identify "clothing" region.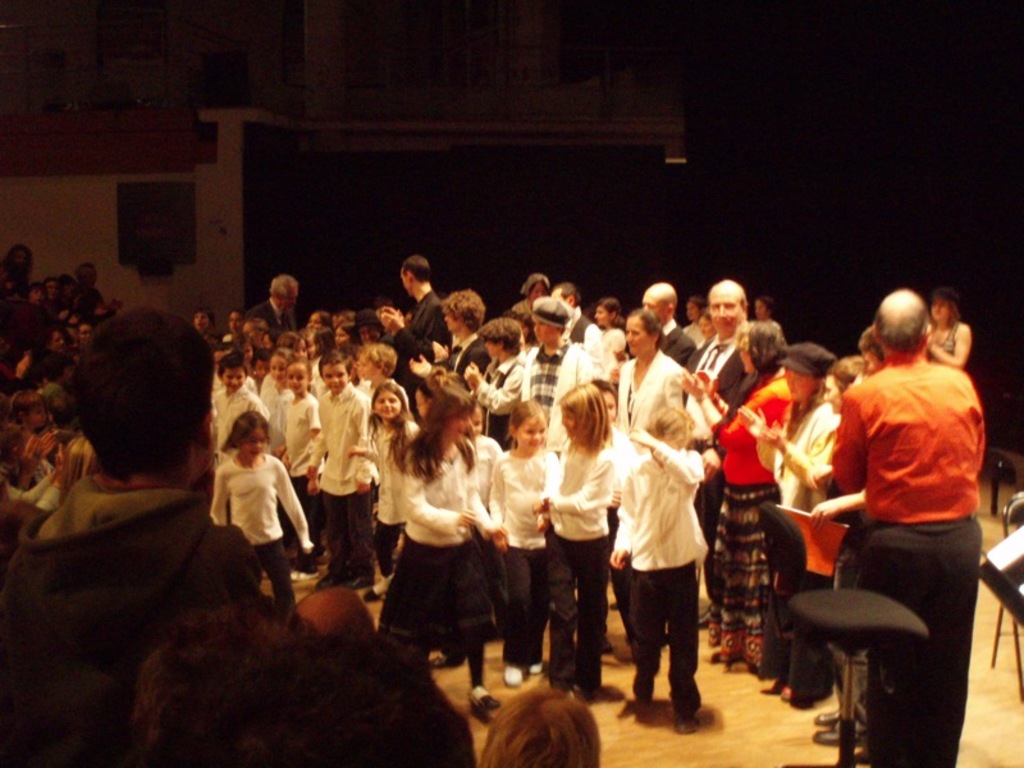
Region: x1=396, y1=287, x2=439, y2=371.
